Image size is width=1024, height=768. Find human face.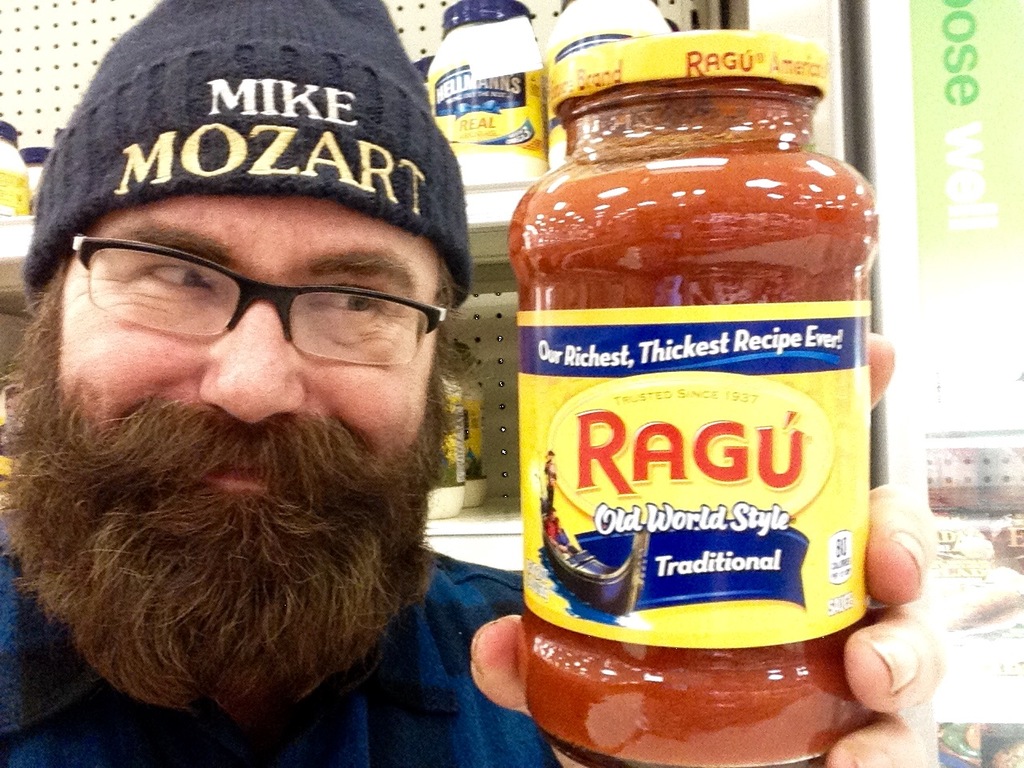
box(3, 178, 443, 702).
